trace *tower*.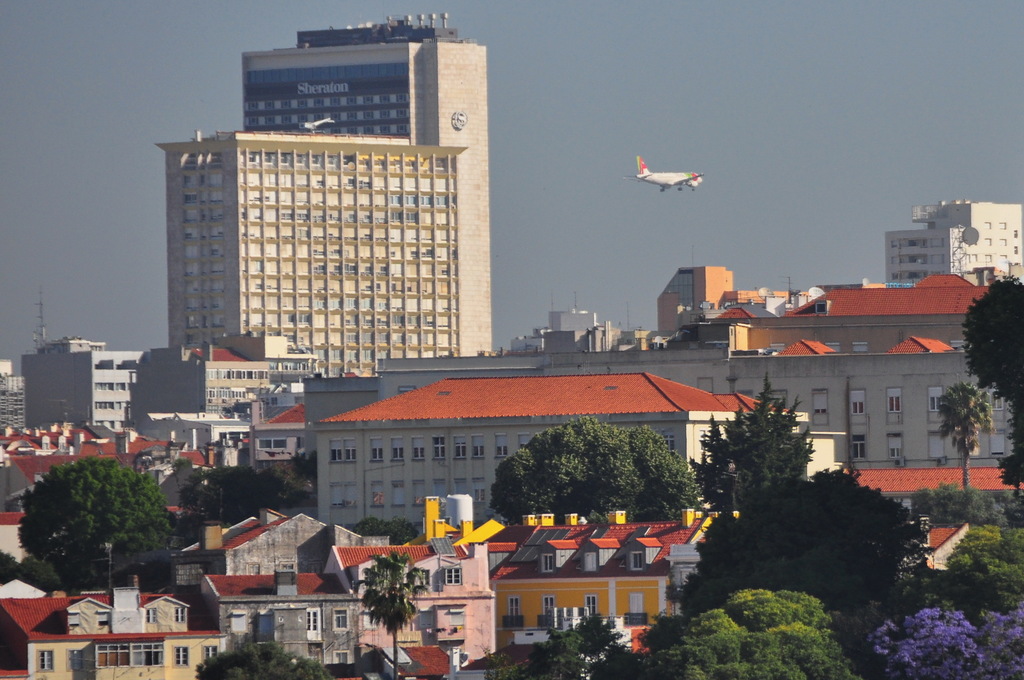
Traced to rect(156, 12, 490, 376).
